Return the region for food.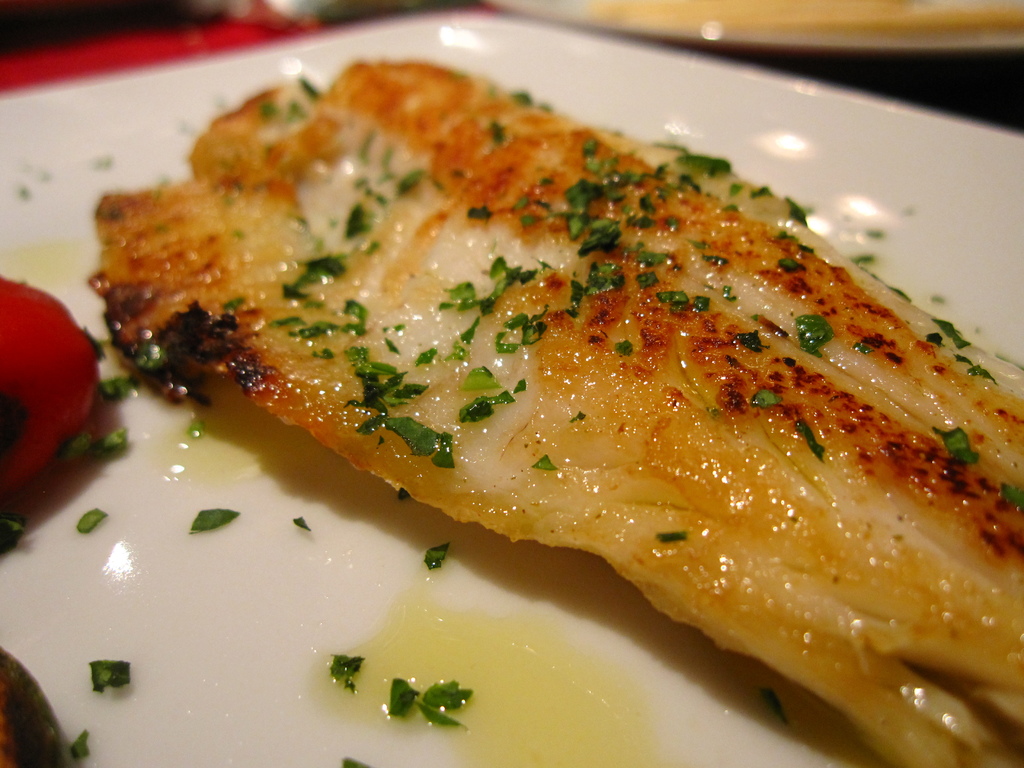
86, 660, 125, 697.
